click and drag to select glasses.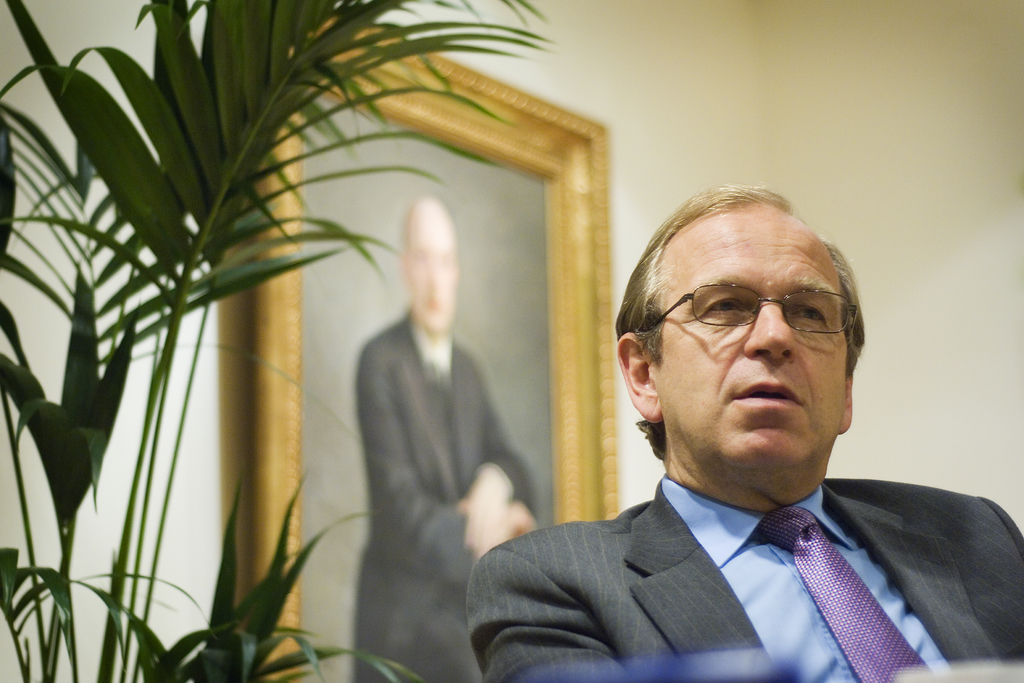
Selection: 644 284 861 359.
